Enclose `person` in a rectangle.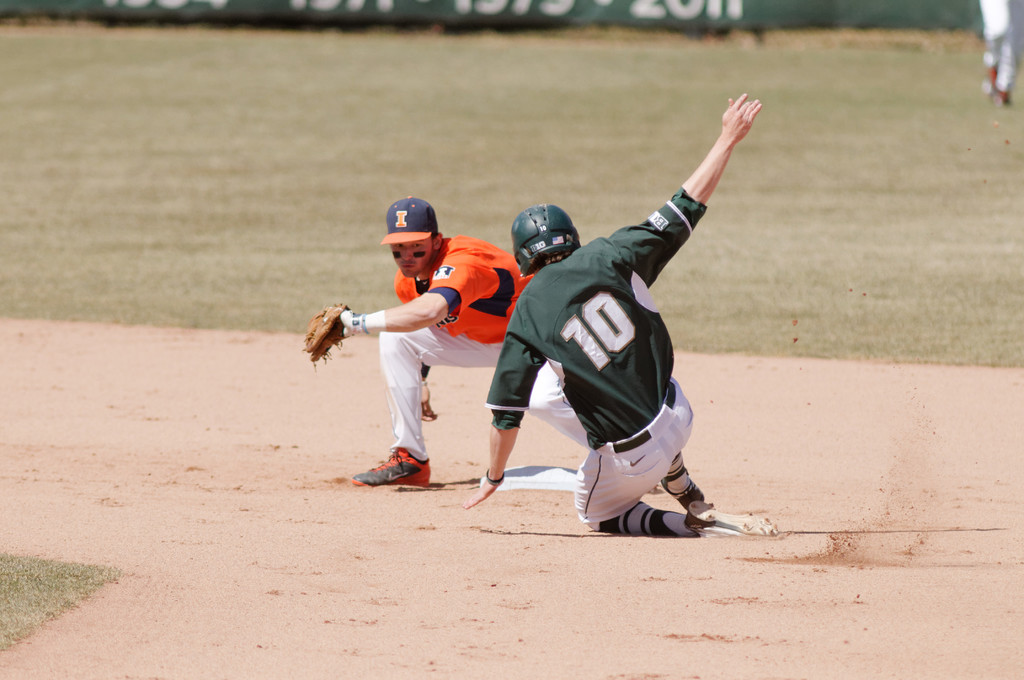
[left=304, top=195, right=584, bottom=482].
